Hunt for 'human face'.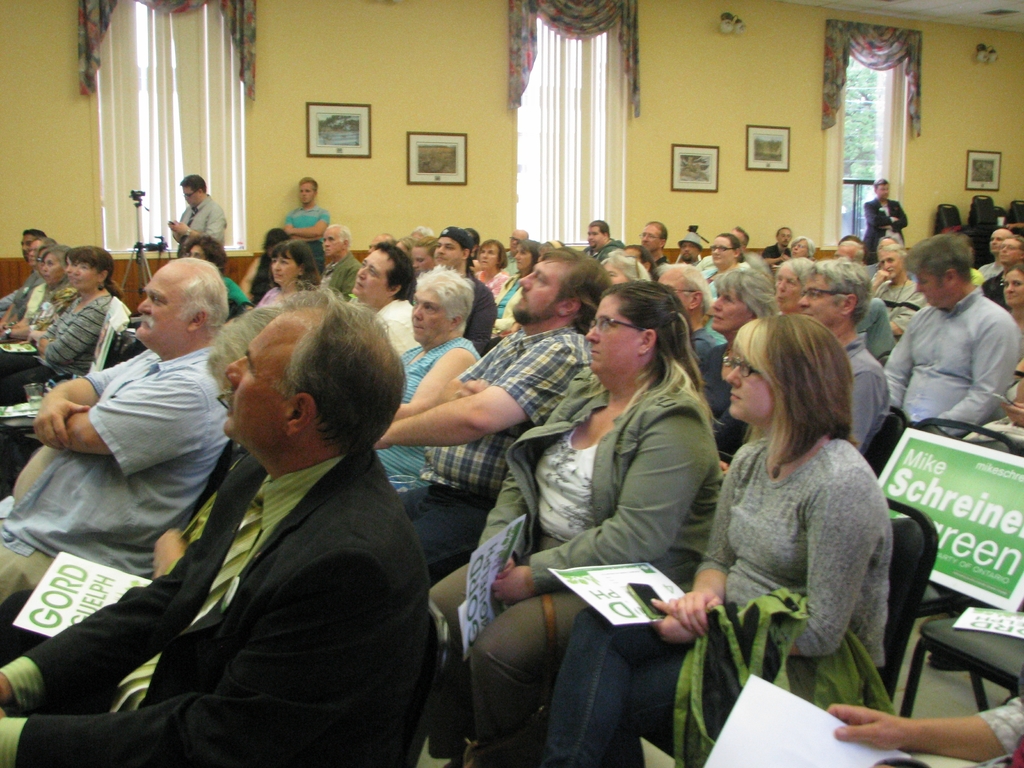
Hunted down at (407, 288, 447, 341).
